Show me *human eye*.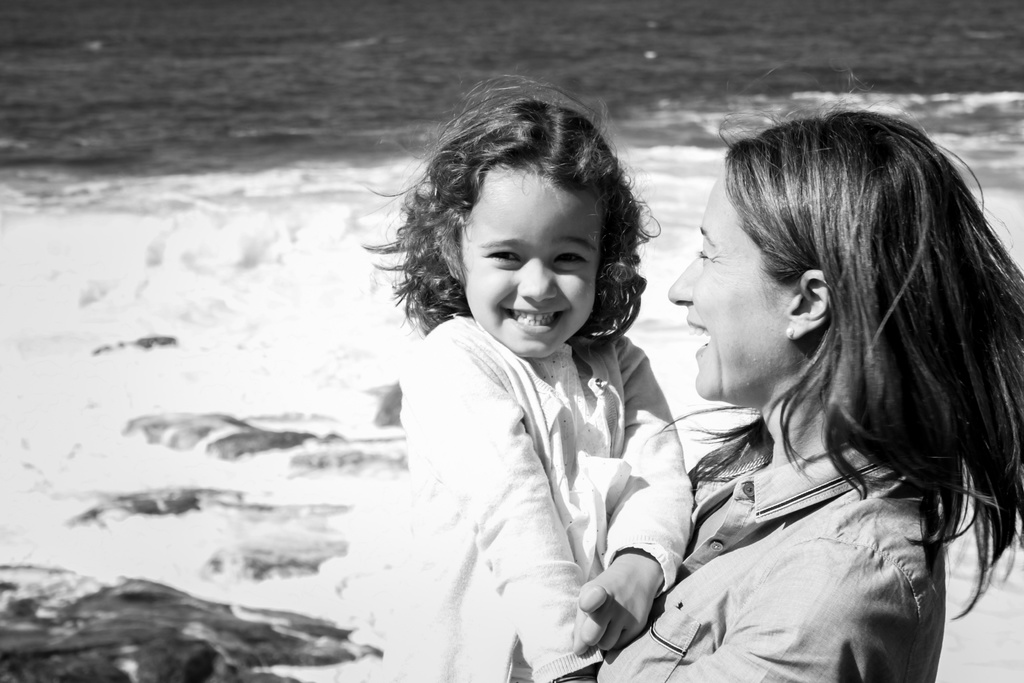
*human eye* is here: box=[700, 243, 715, 265].
